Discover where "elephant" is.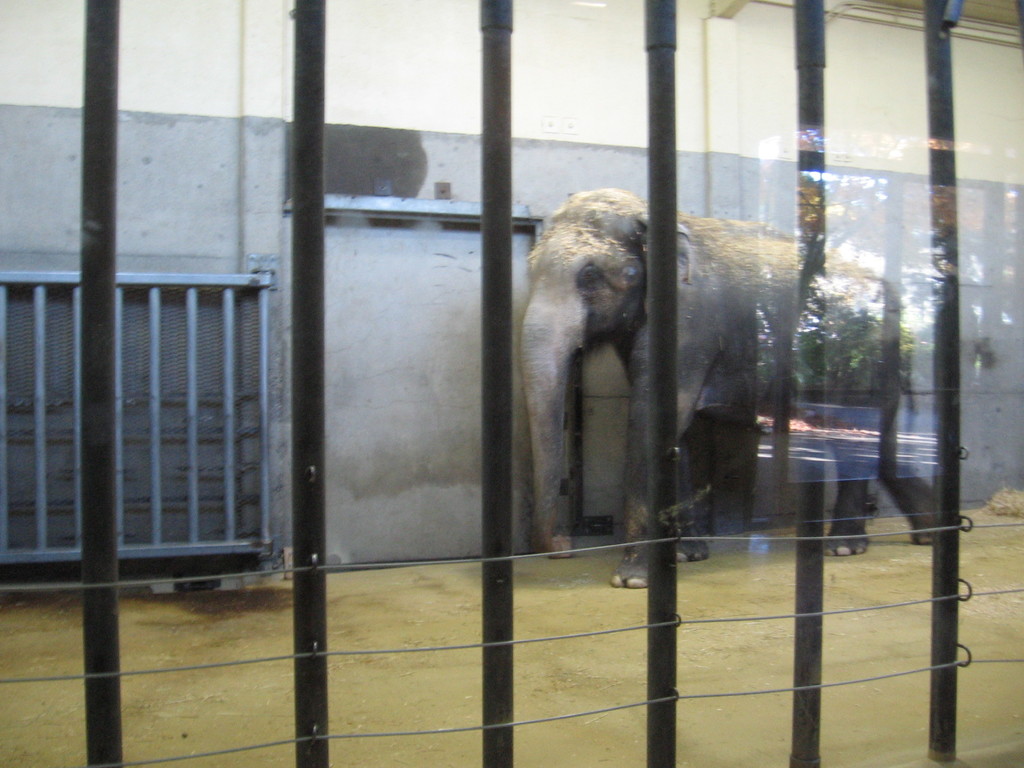
Discovered at [left=465, top=188, right=869, bottom=571].
